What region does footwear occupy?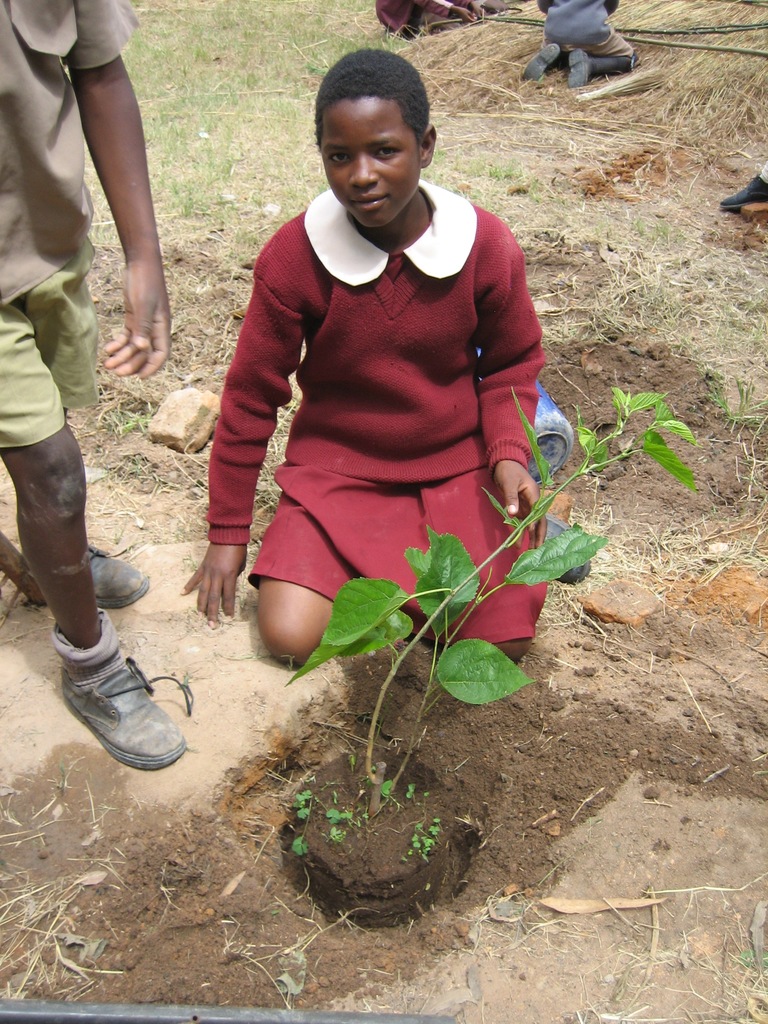
(left=88, top=546, right=149, bottom=611).
